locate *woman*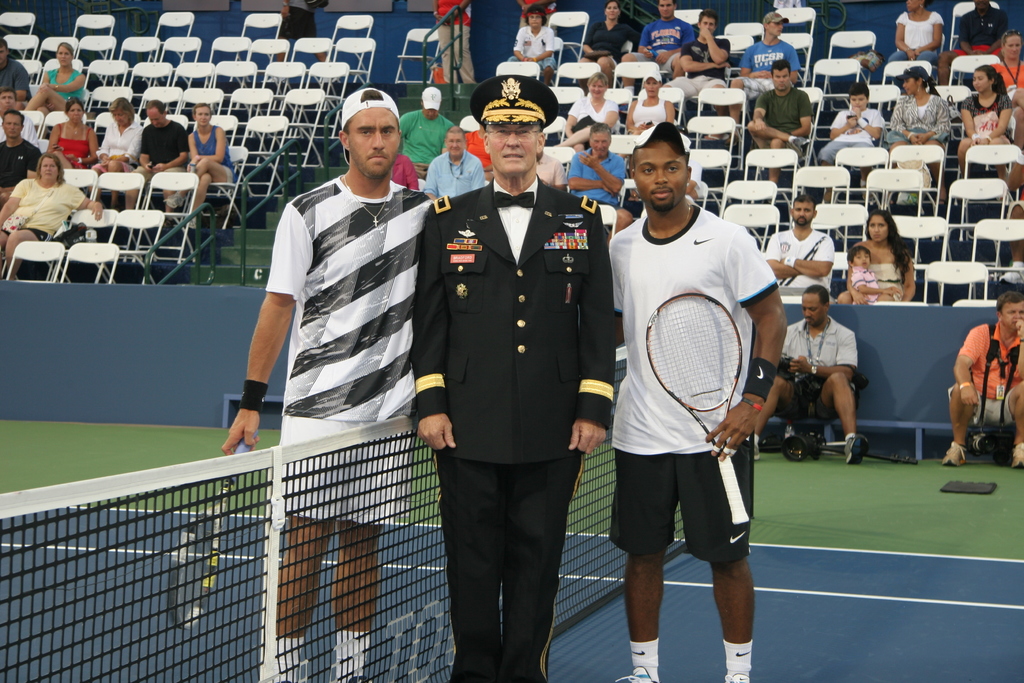
select_region(557, 74, 627, 150)
